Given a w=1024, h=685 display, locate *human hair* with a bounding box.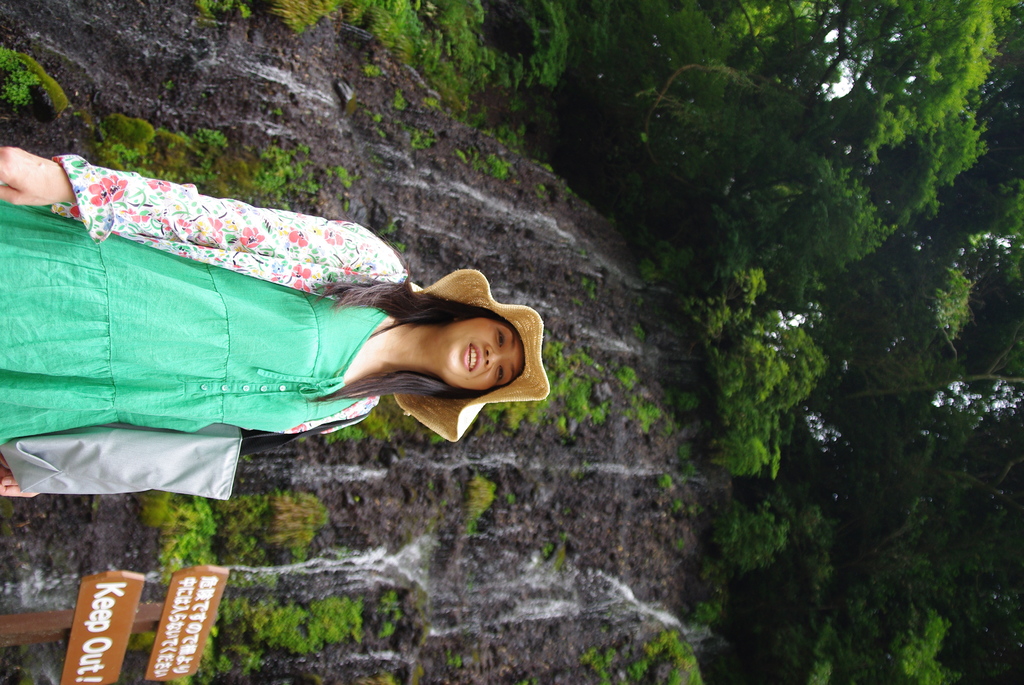
Located: [307,282,511,324].
